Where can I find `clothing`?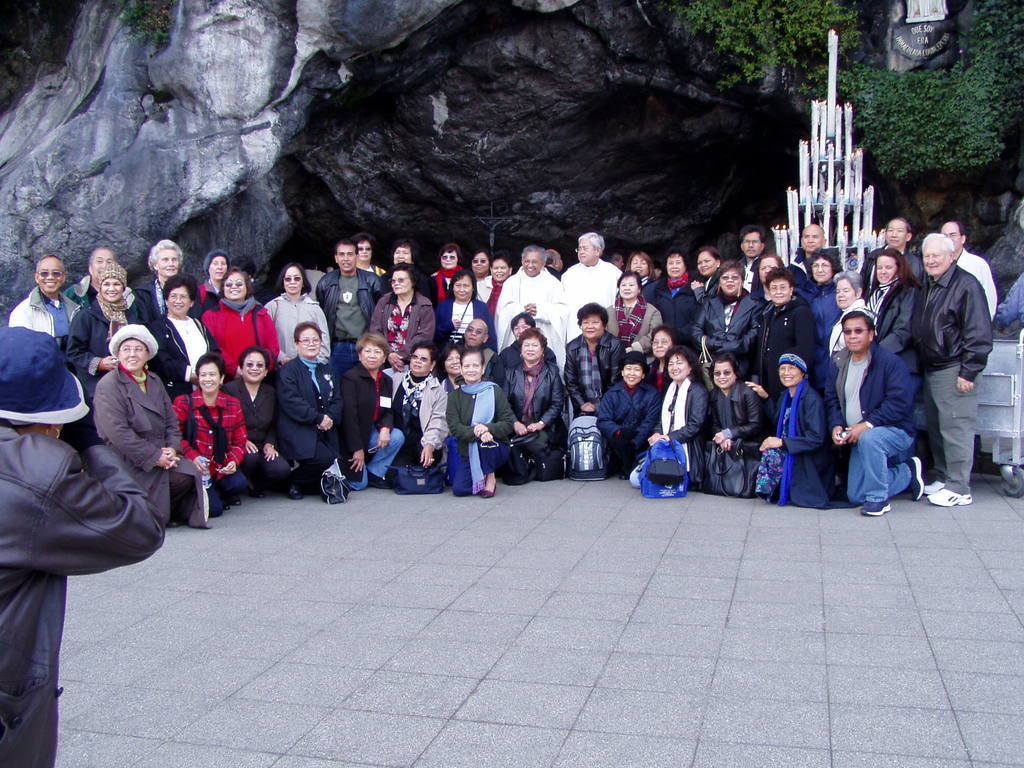
You can find it at bbox=(143, 311, 227, 401).
